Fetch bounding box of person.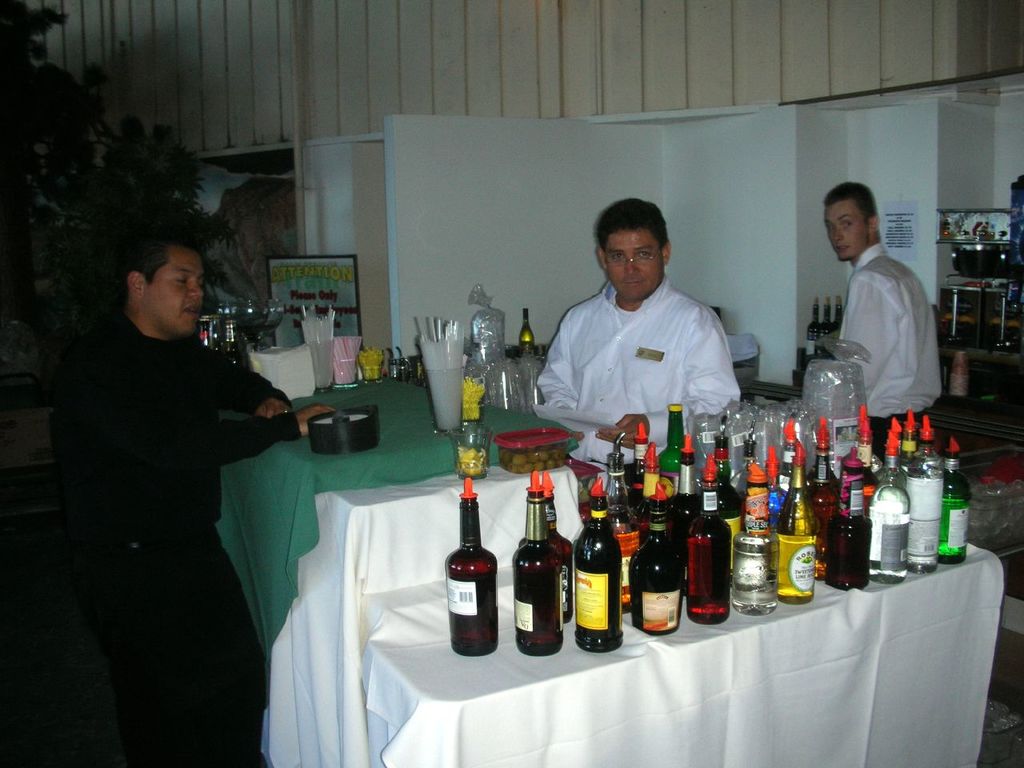
Bbox: pyautogui.locateOnScreen(50, 228, 338, 767).
